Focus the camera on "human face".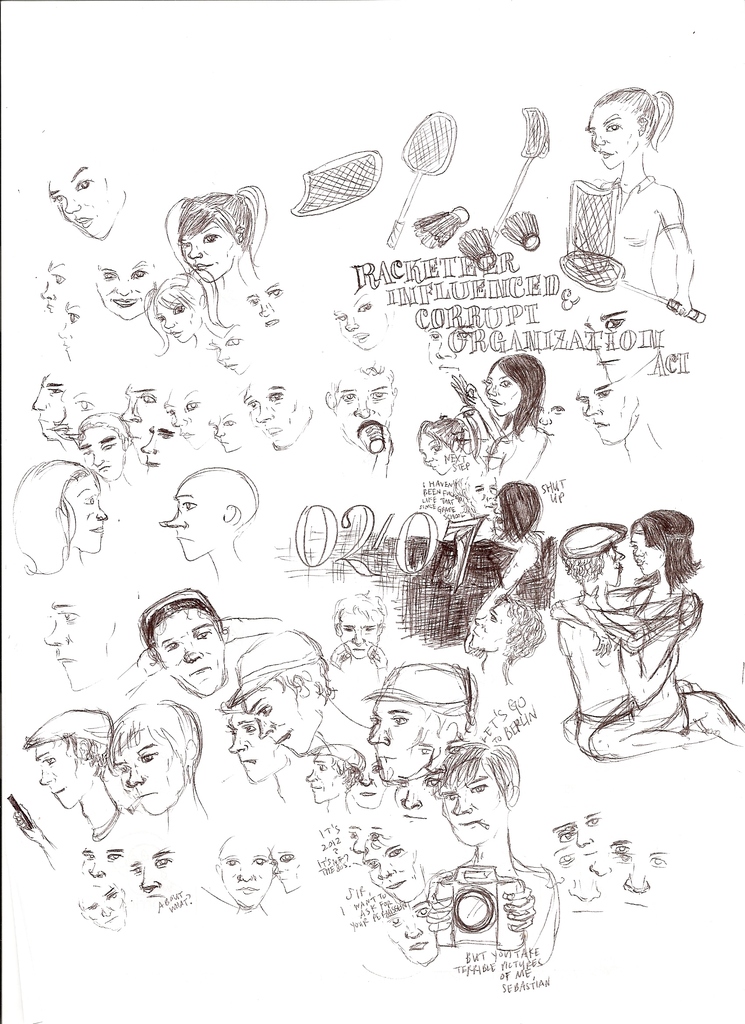
Focus region: 600 547 622 574.
